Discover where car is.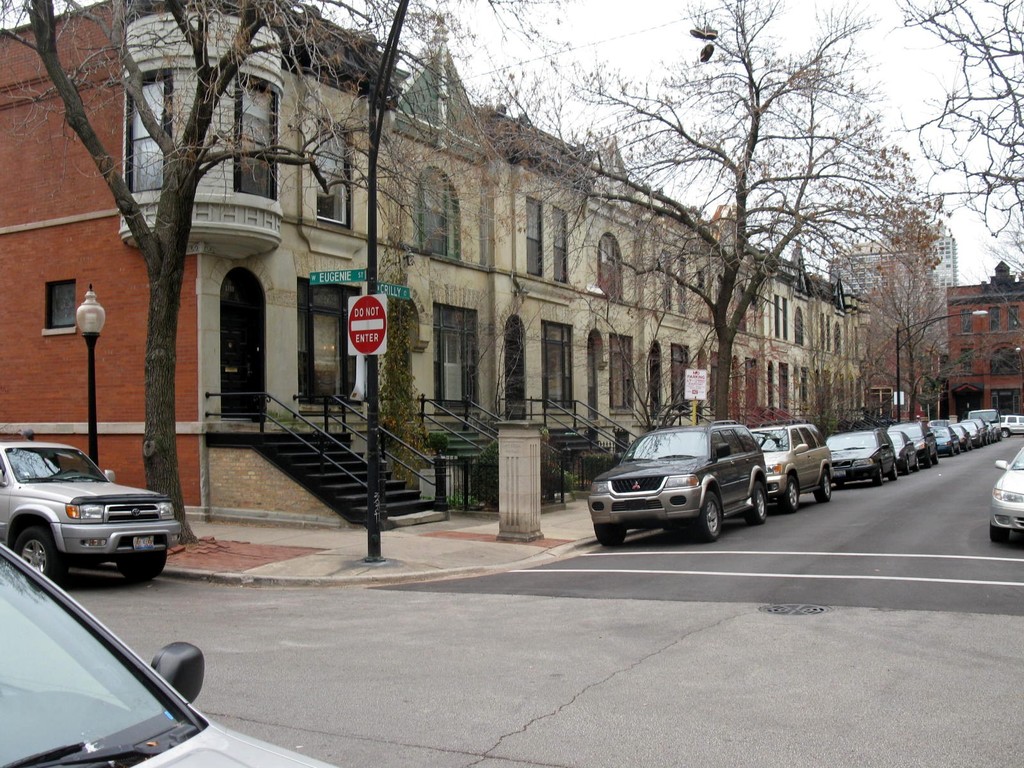
Discovered at bbox(0, 544, 340, 767).
